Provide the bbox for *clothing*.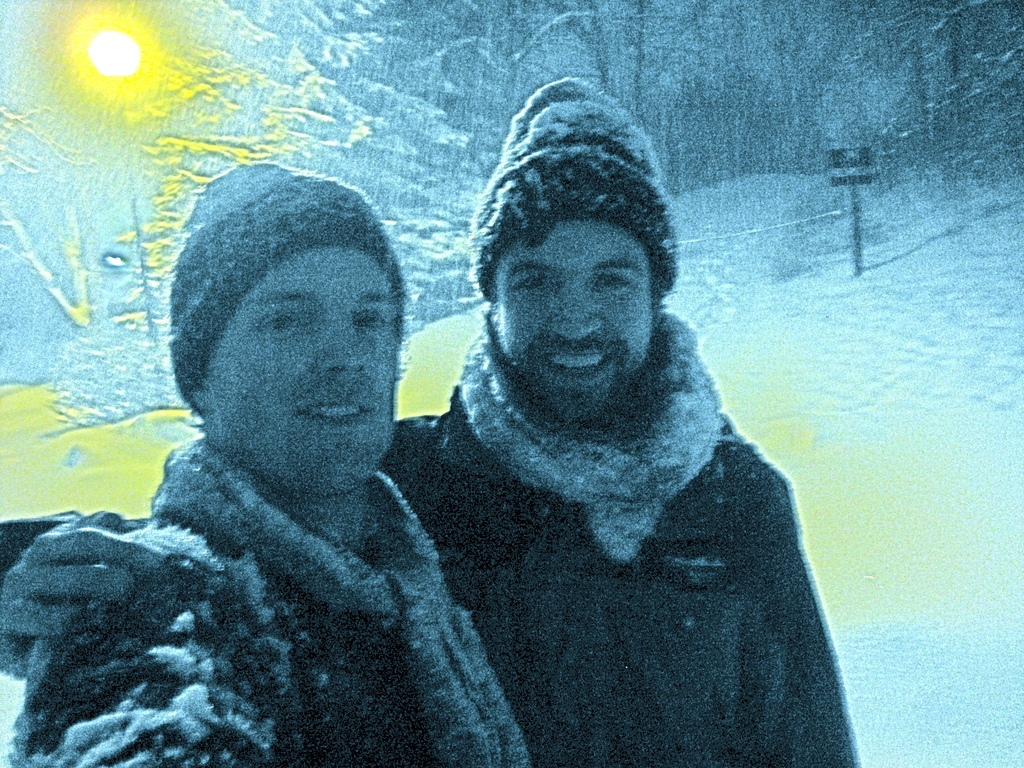
x1=2 y1=431 x2=532 y2=767.
